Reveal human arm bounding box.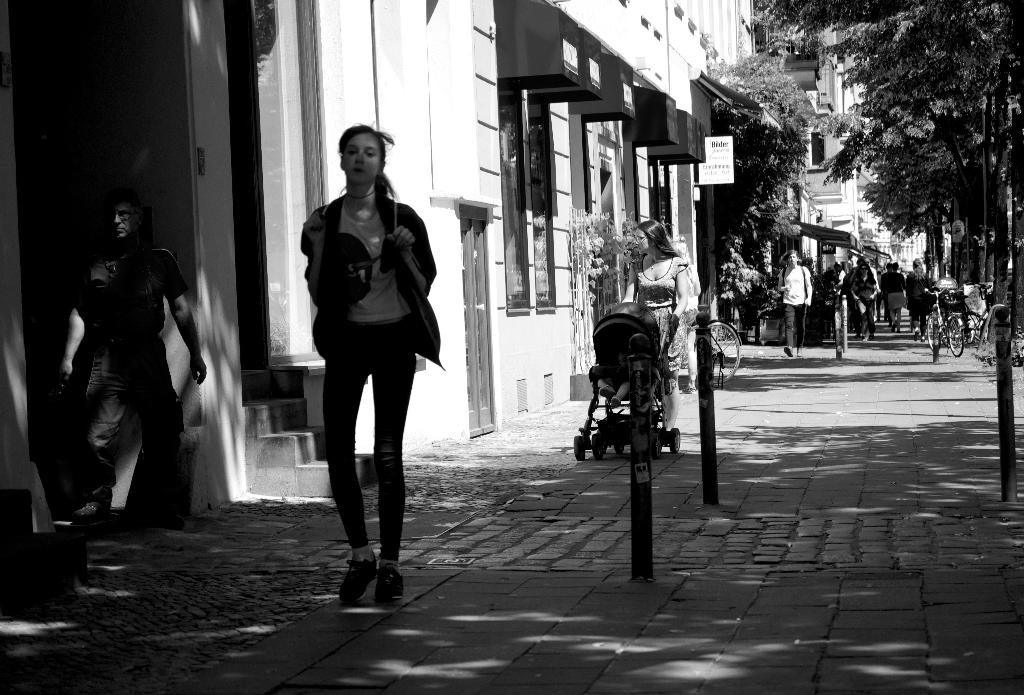
Revealed: box(163, 262, 200, 383).
